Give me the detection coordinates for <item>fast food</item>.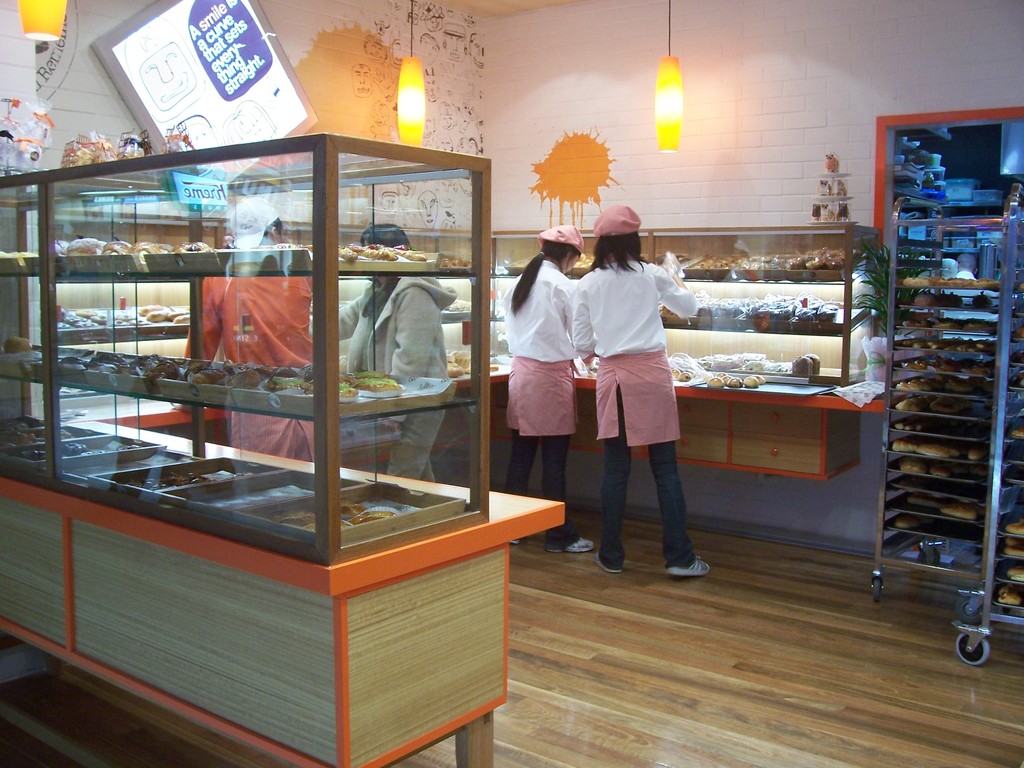
select_region(164, 305, 188, 321).
